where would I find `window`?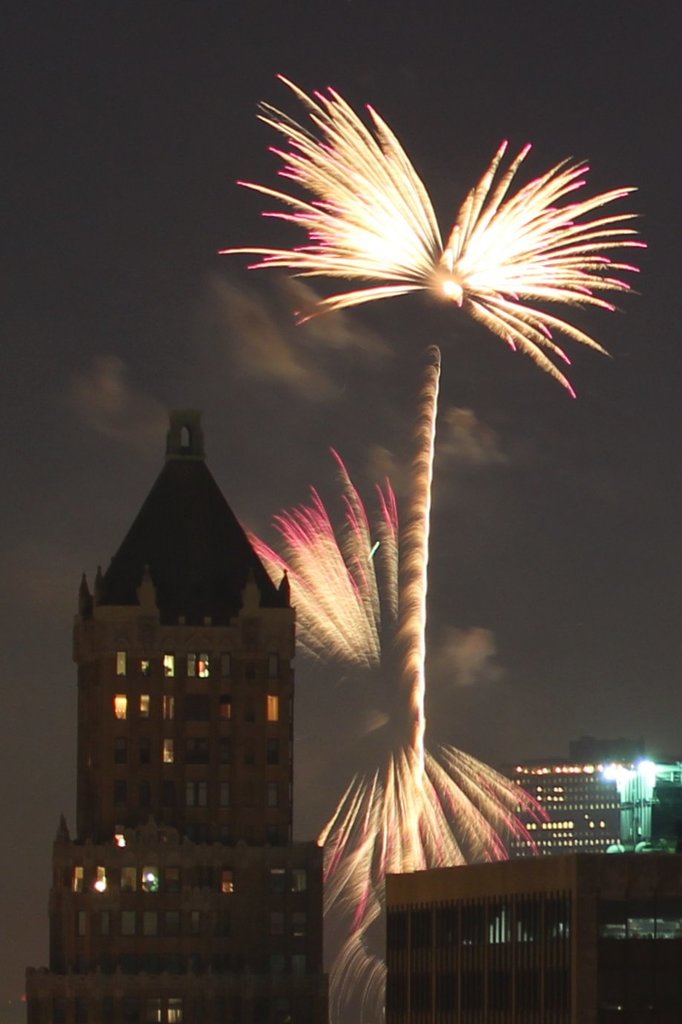
At region(188, 865, 216, 888).
